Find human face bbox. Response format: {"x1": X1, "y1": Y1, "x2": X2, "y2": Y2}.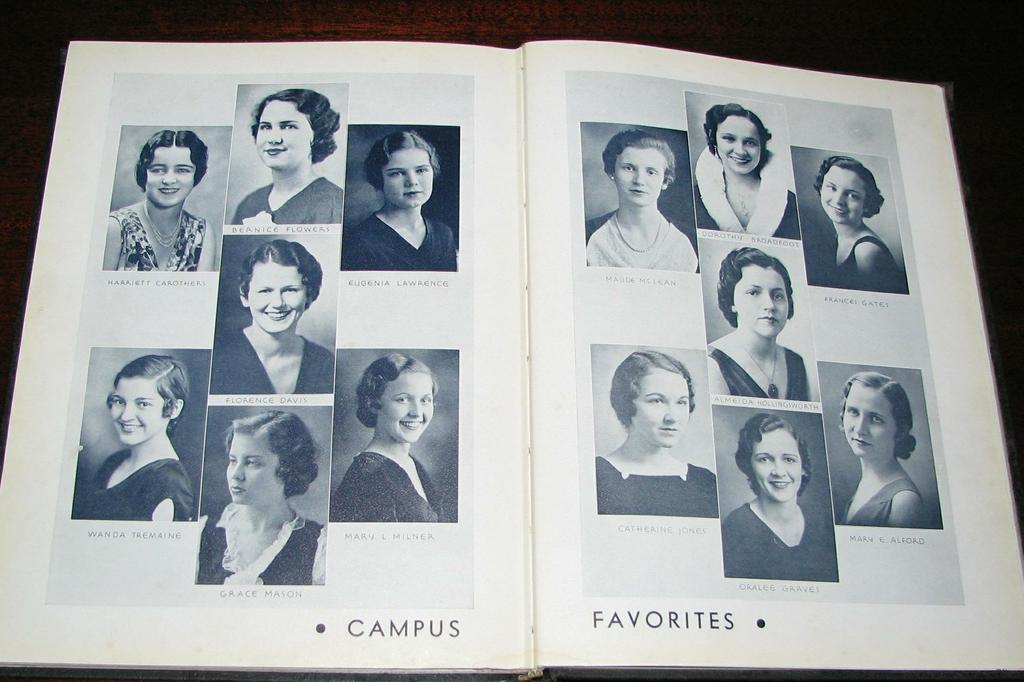
{"x1": 840, "y1": 379, "x2": 902, "y2": 460}.
